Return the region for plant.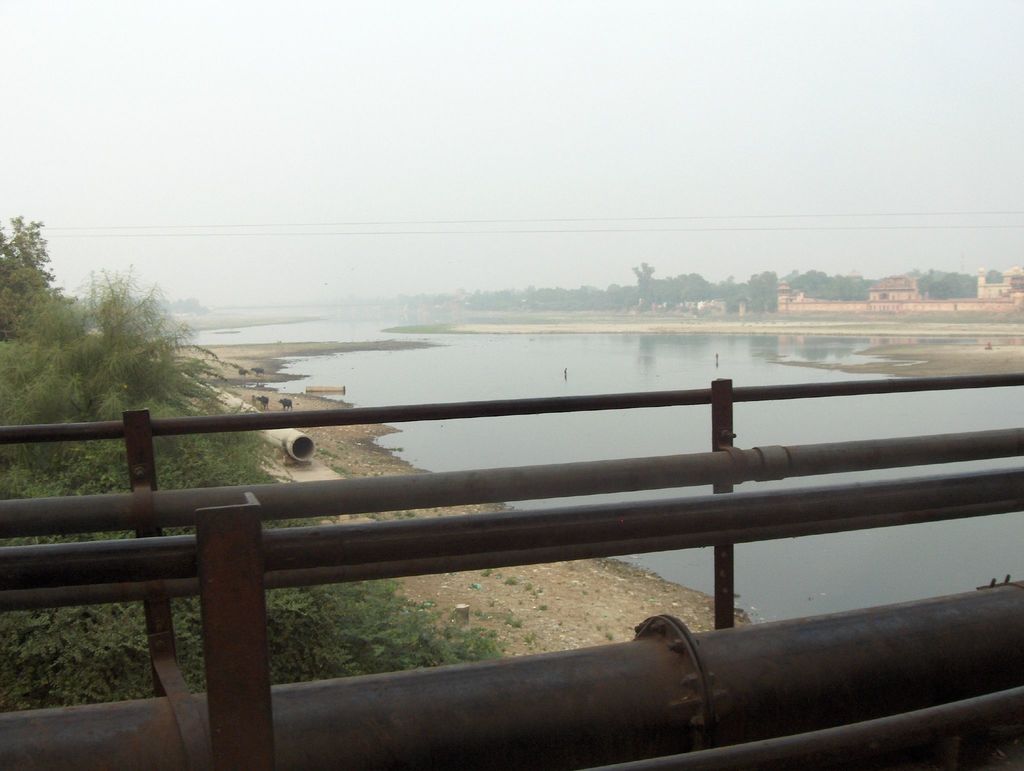
317,444,337,457.
